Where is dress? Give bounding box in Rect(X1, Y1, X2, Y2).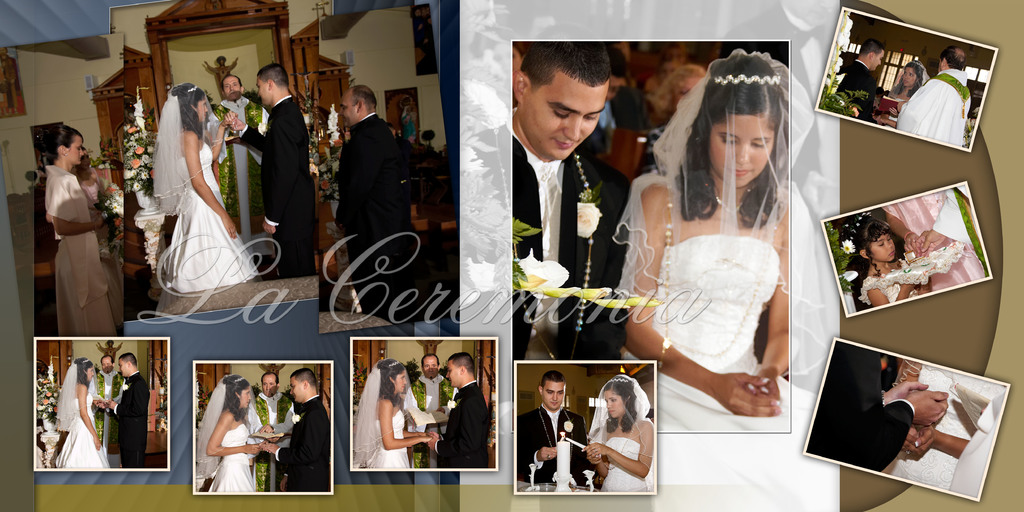
Rect(44, 174, 121, 337).
